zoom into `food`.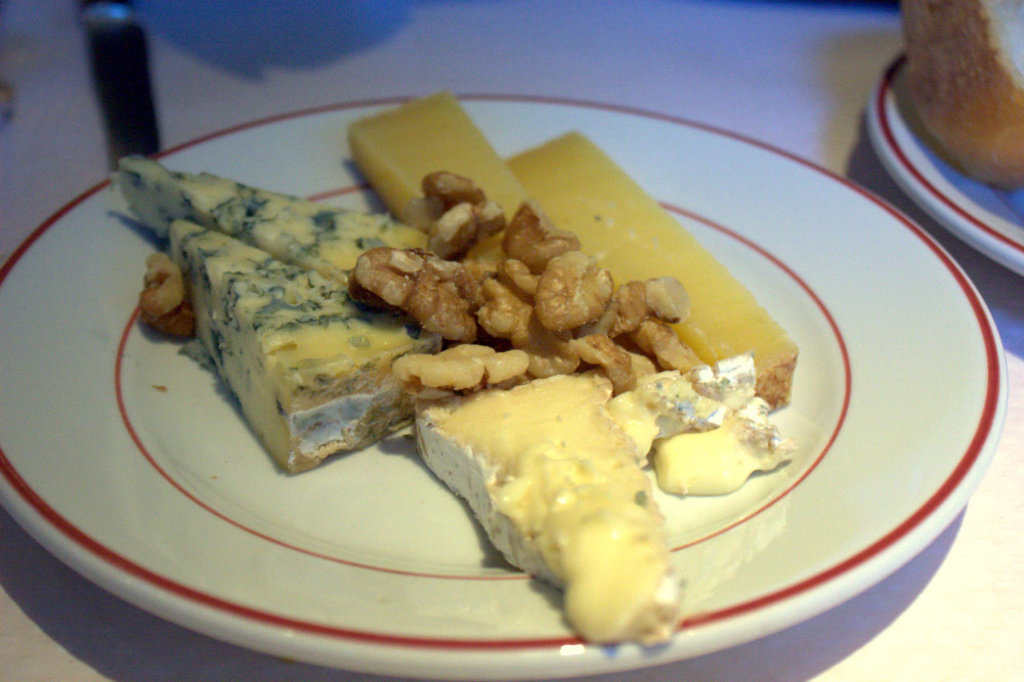
Zoom target: BBox(148, 164, 456, 469).
